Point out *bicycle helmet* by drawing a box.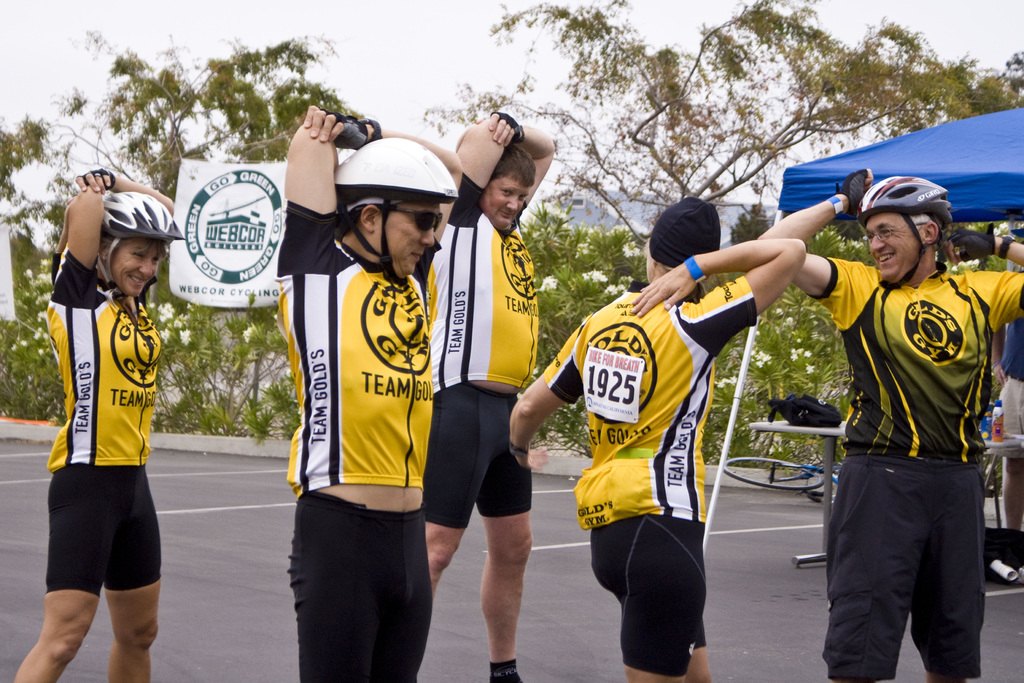
left=329, top=136, right=459, bottom=208.
